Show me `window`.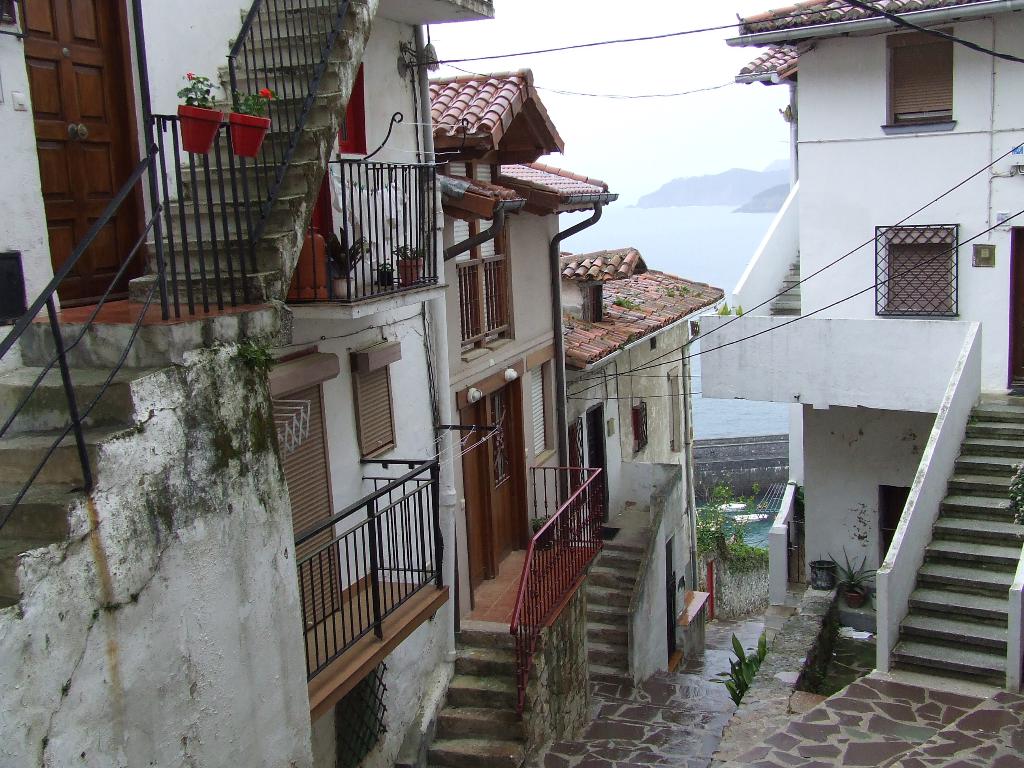
`window` is here: select_region(885, 207, 969, 316).
